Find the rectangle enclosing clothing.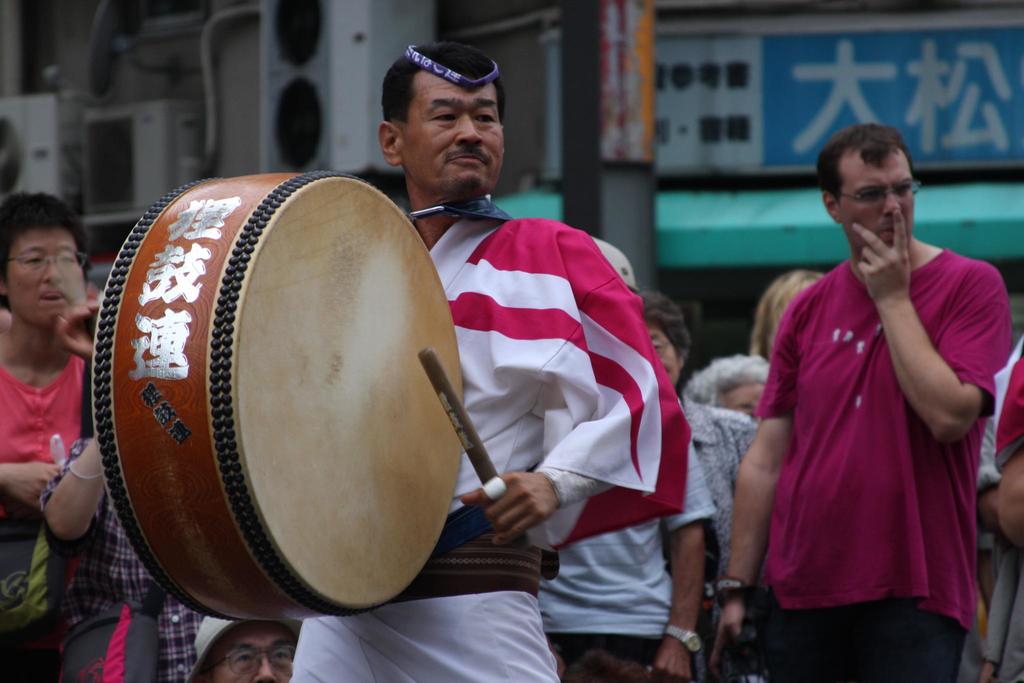
pyautogui.locateOnScreen(991, 354, 1023, 472).
